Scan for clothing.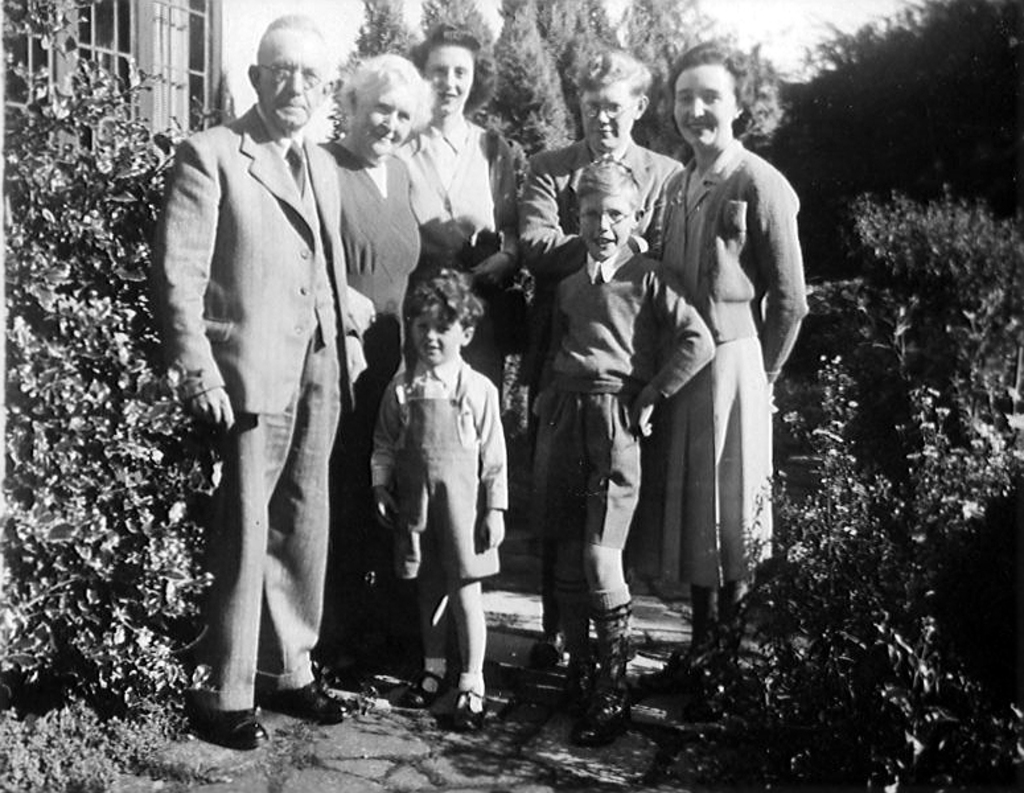
Scan result: x1=377, y1=363, x2=513, y2=572.
